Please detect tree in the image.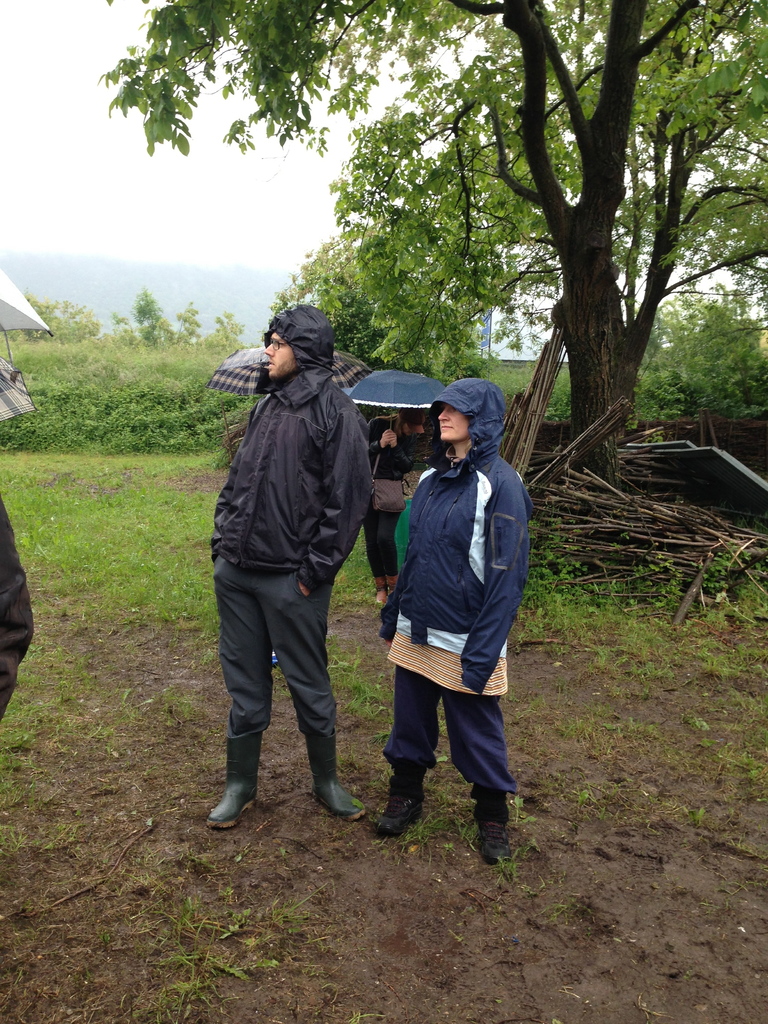
bbox=(202, 306, 243, 346).
